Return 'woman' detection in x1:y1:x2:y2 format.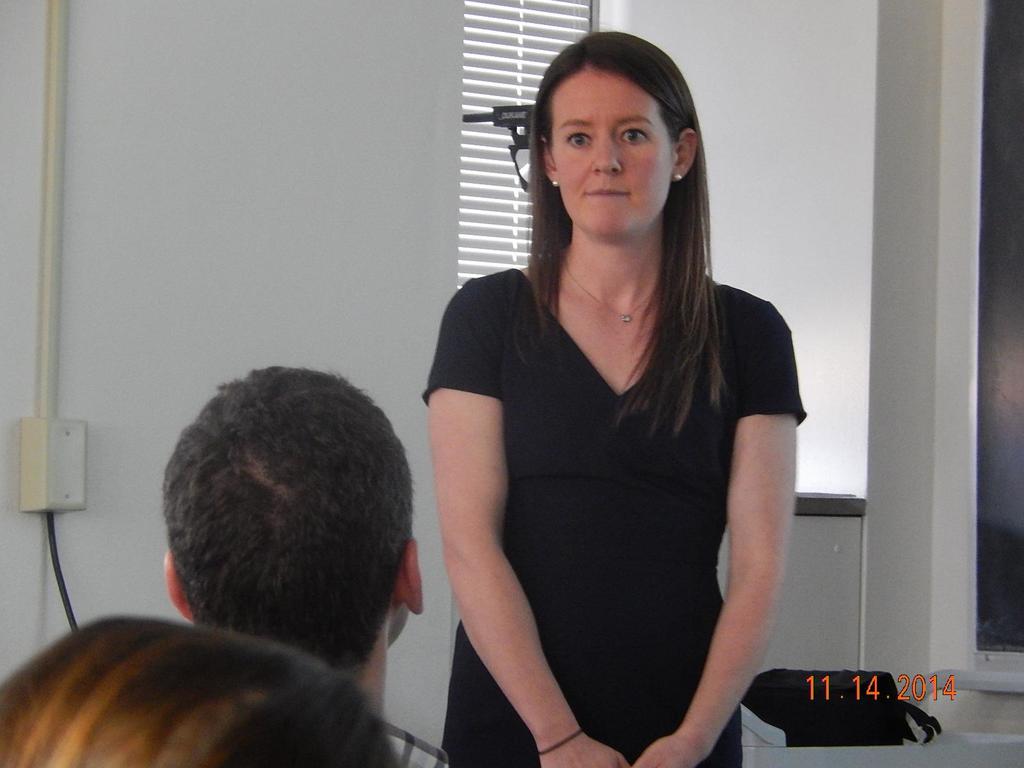
0:606:403:767.
